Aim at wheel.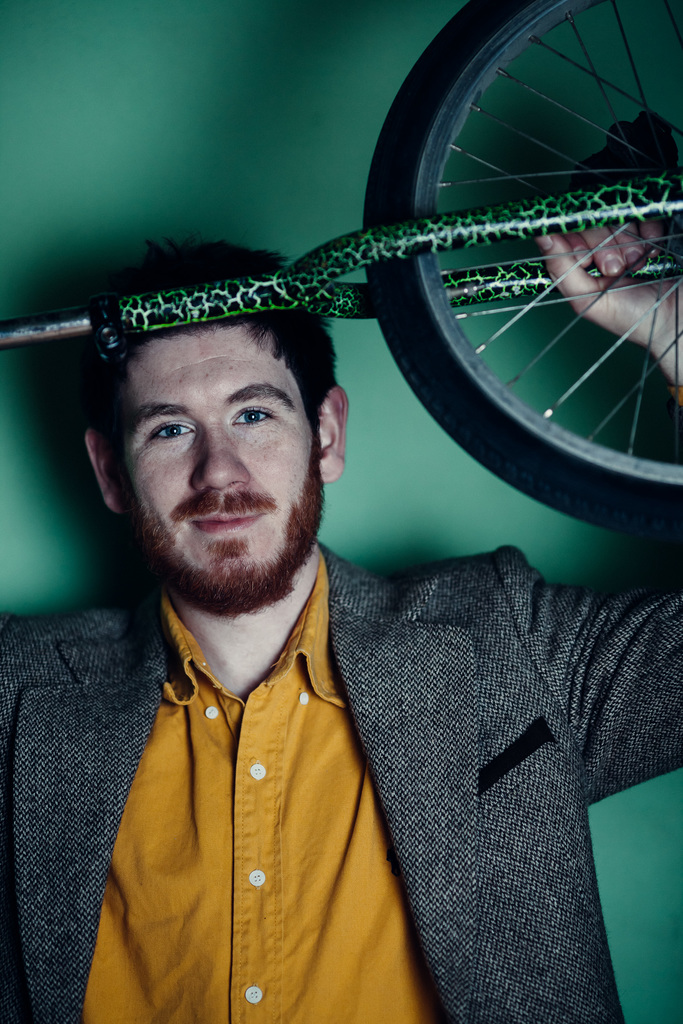
Aimed at <box>380,8,673,503</box>.
